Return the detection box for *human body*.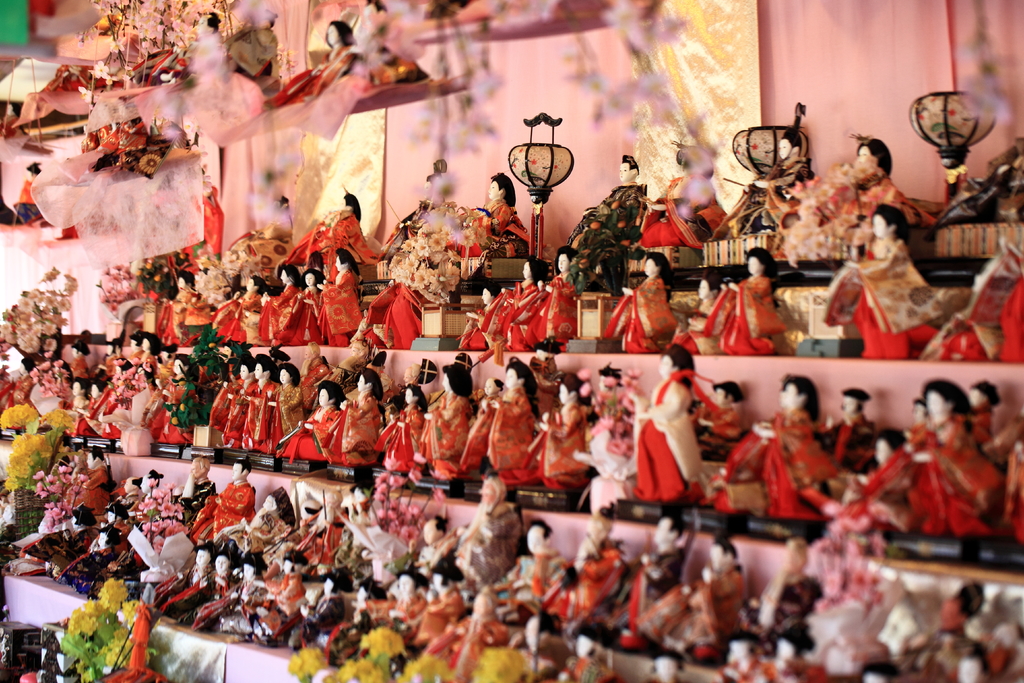
[left=526, top=371, right=594, bottom=498].
